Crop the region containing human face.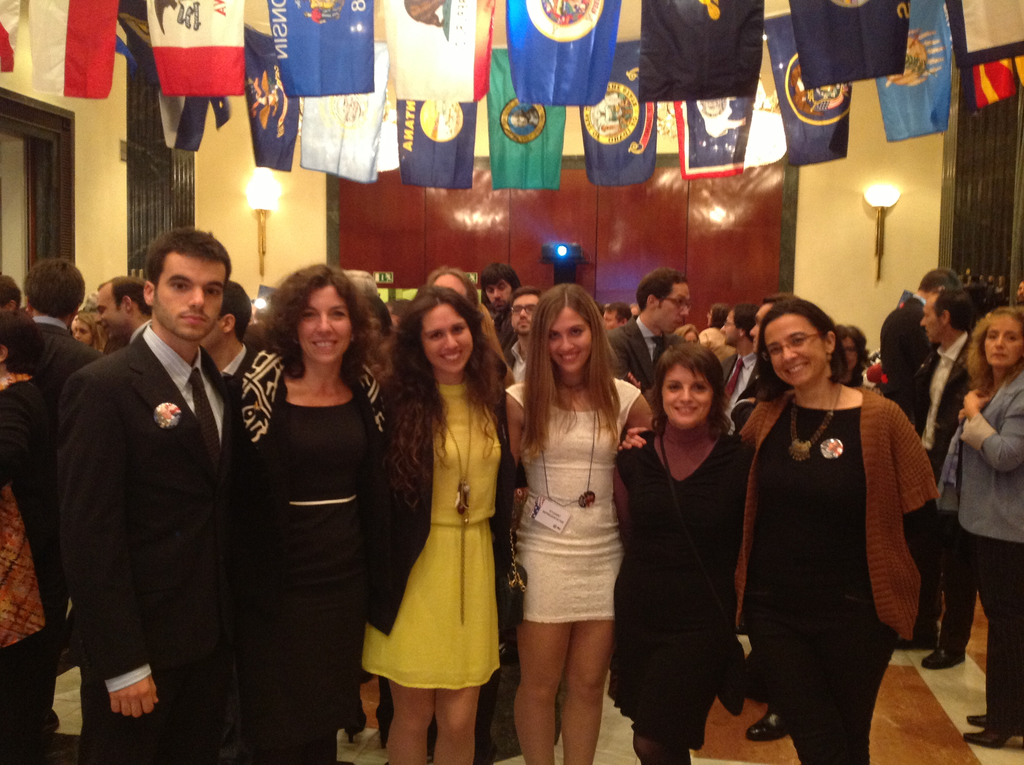
Crop region: box=[509, 293, 539, 335].
